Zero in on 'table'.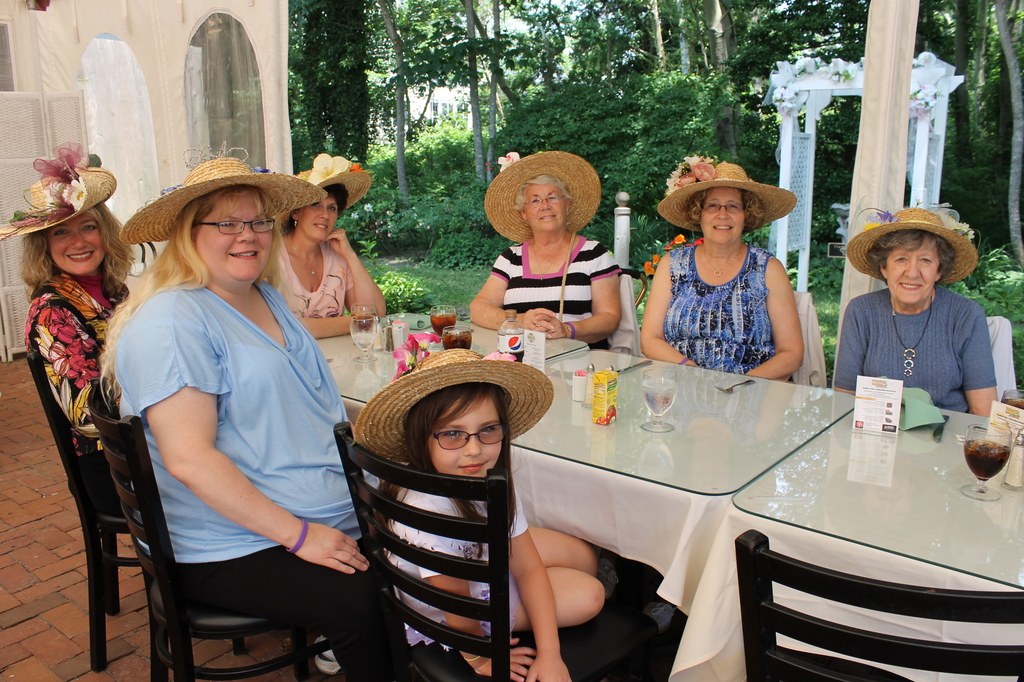
Zeroed in: bbox=[311, 319, 970, 670].
